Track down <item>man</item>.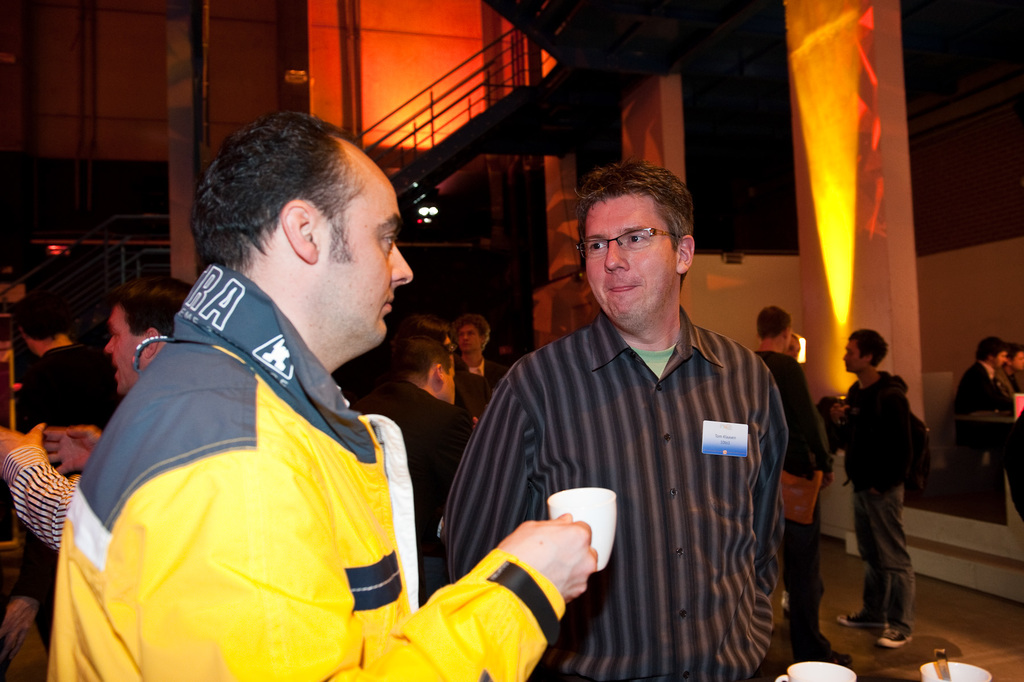
Tracked to 38/110/602/681.
